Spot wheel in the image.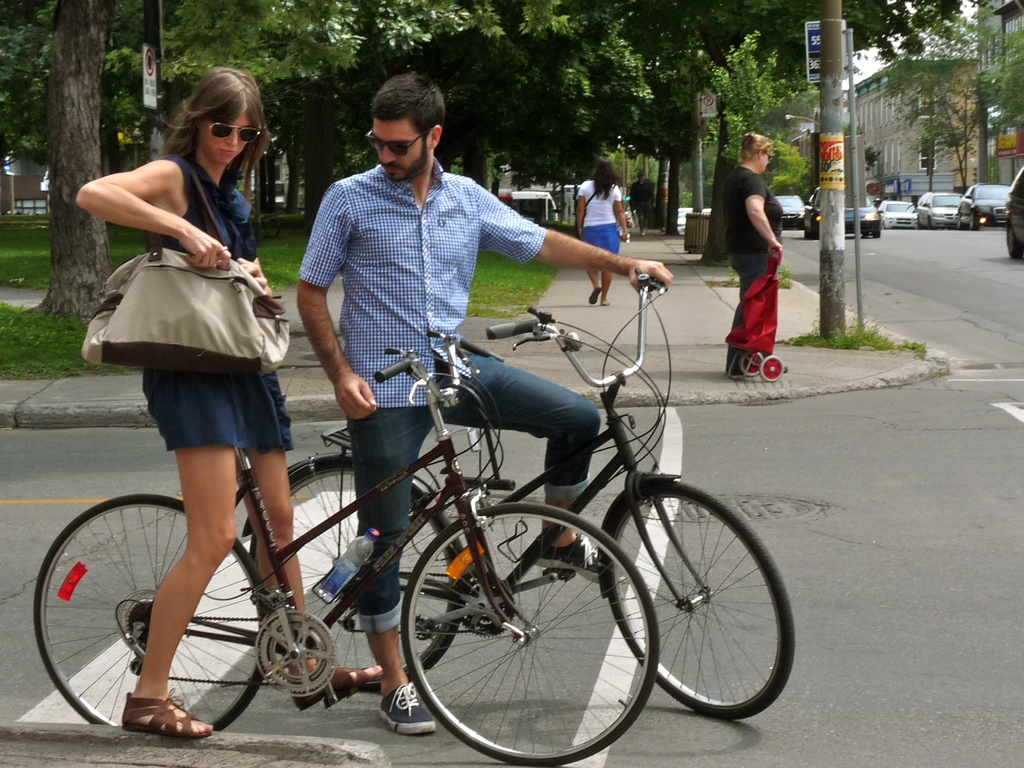
wheel found at bbox(1002, 217, 1023, 262).
